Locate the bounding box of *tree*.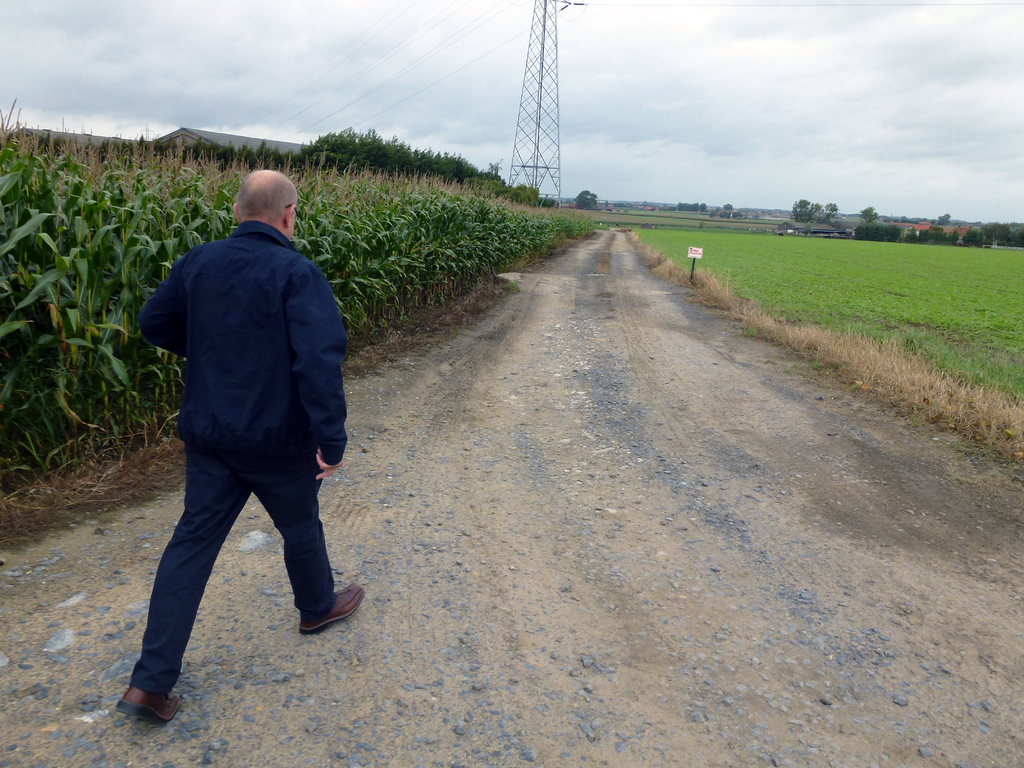
Bounding box: bbox=[574, 188, 596, 212].
